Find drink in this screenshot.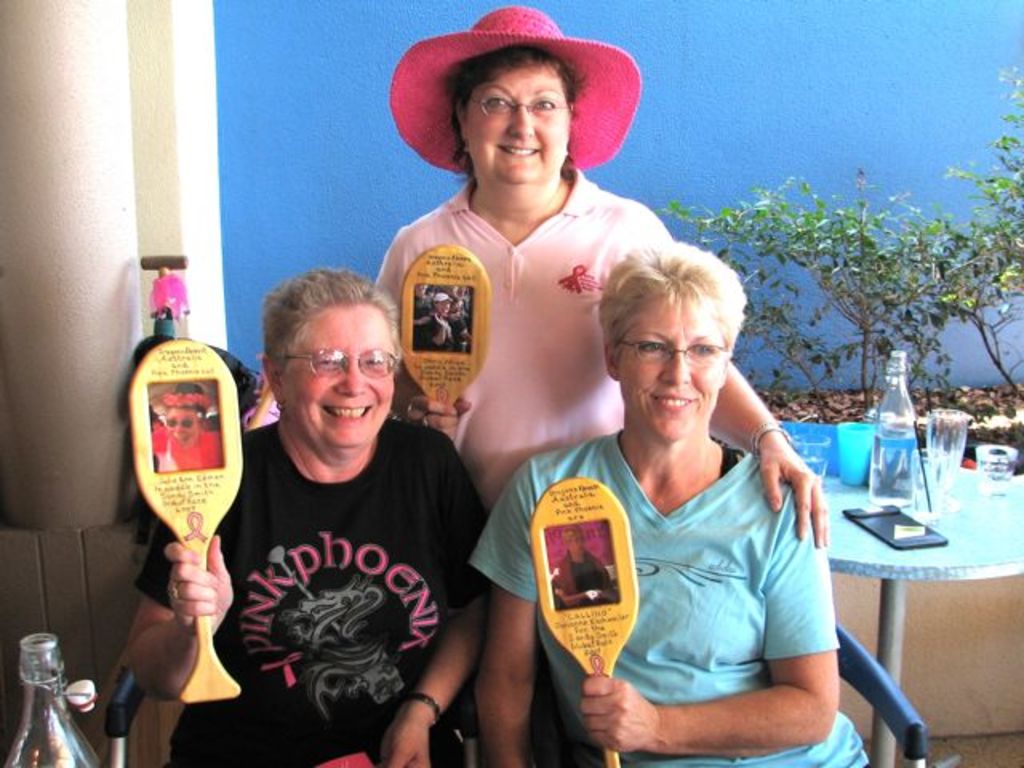
The bounding box for drink is 931, 410, 970, 515.
